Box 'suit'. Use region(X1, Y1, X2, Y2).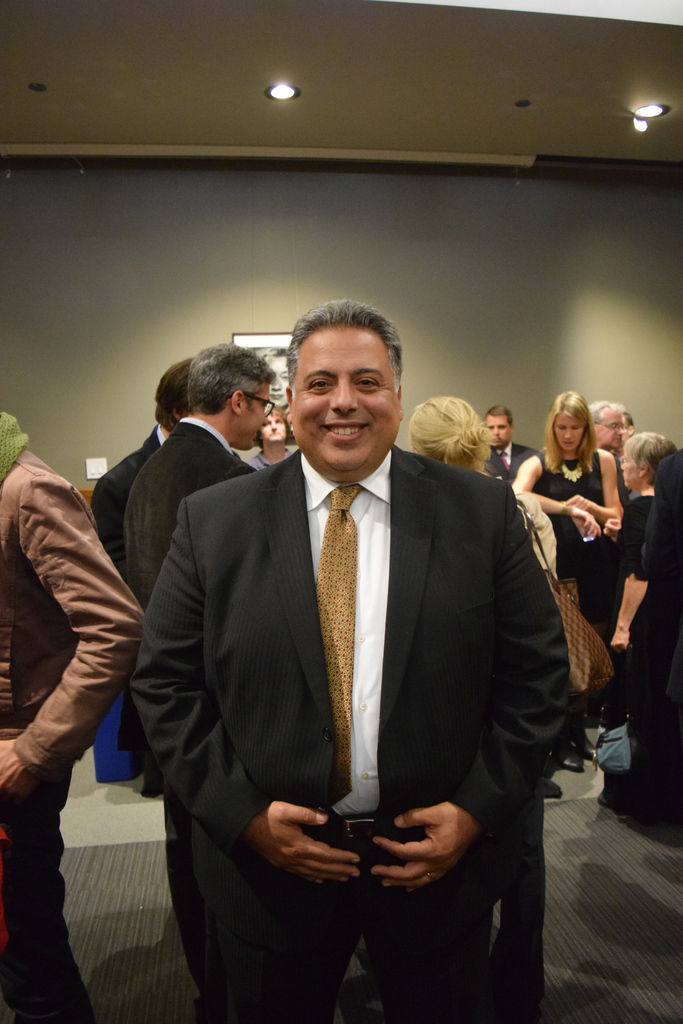
region(144, 342, 570, 970).
